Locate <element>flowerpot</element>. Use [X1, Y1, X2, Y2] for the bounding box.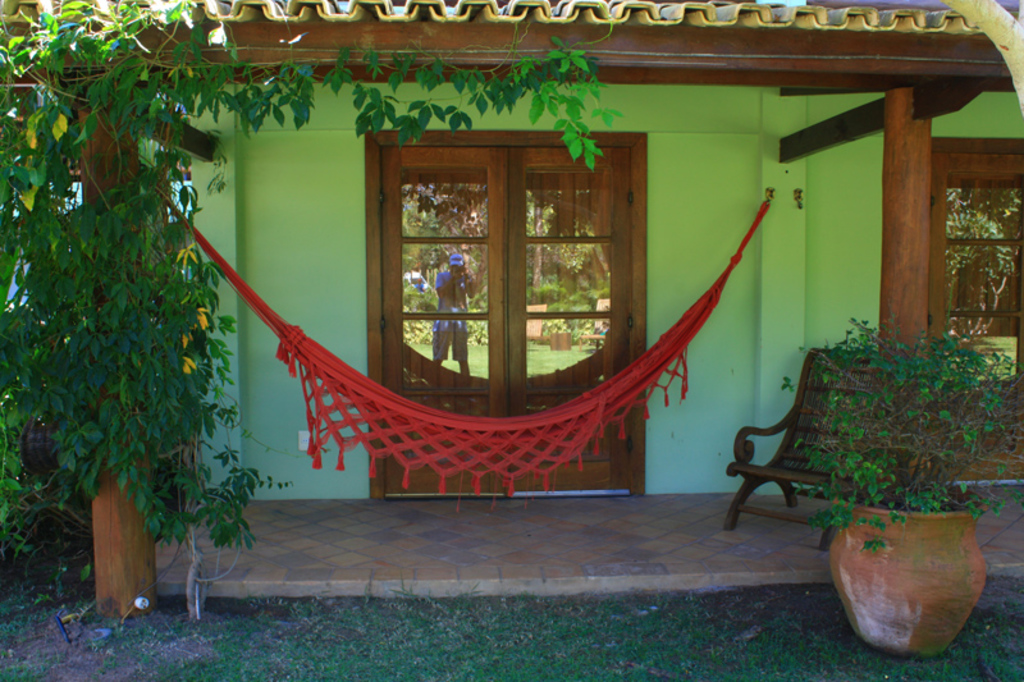
[836, 513, 991, 660].
